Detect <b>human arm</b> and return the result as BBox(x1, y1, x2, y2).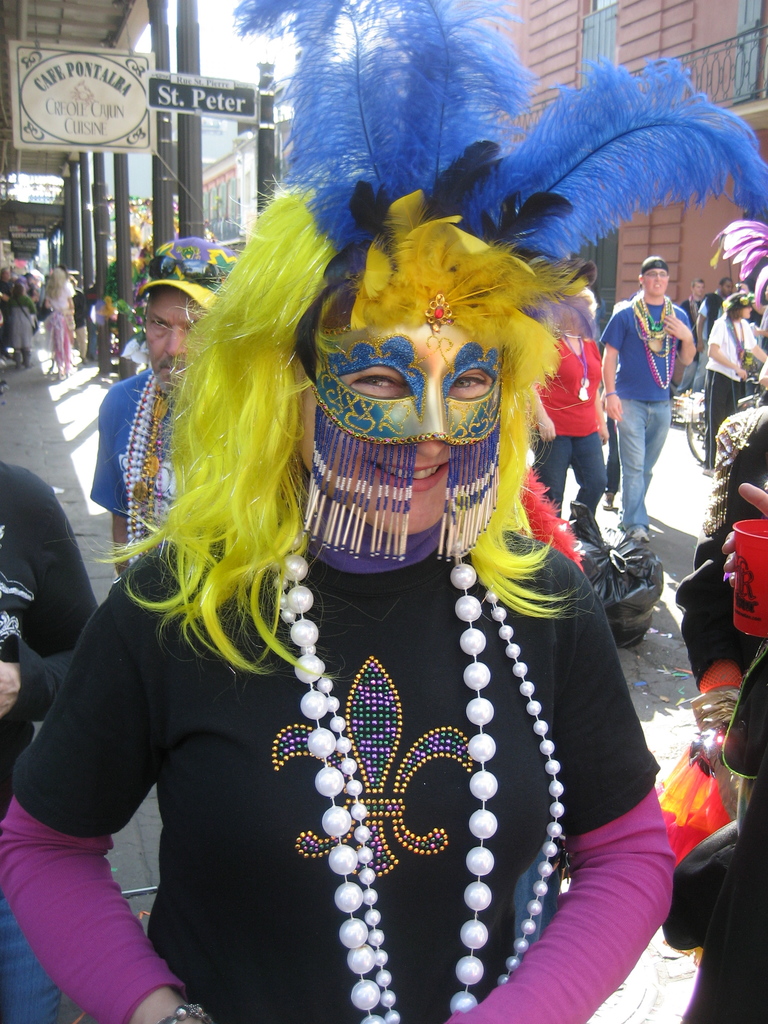
BBox(708, 478, 767, 590).
